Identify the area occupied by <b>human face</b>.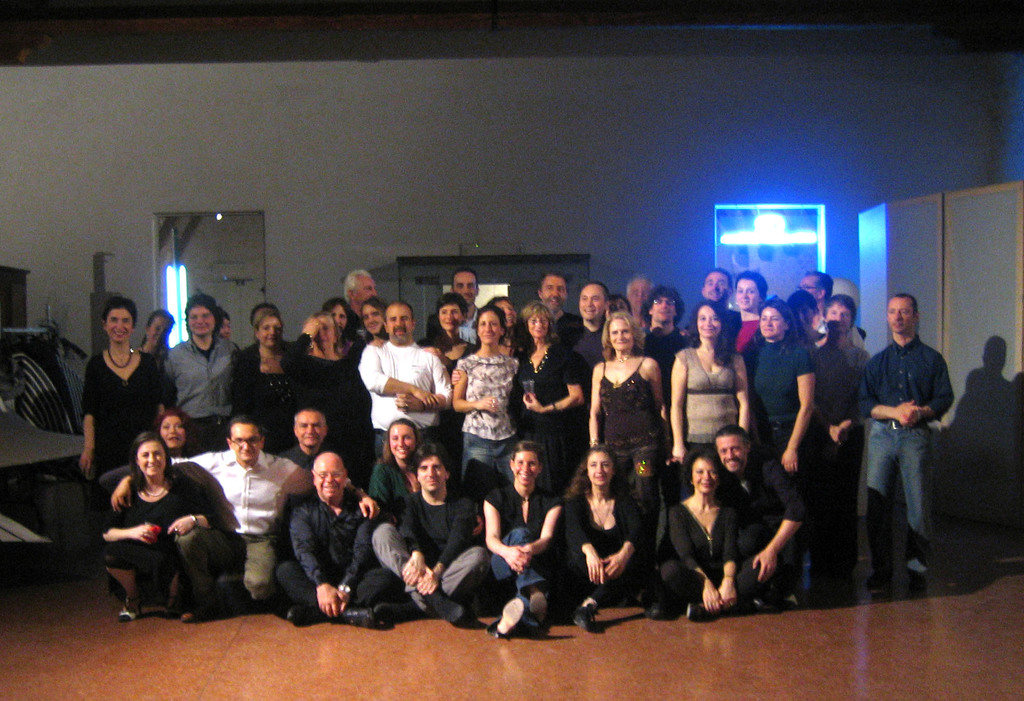
Area: [x1=490, y1=298, x2=516, y2=326].
